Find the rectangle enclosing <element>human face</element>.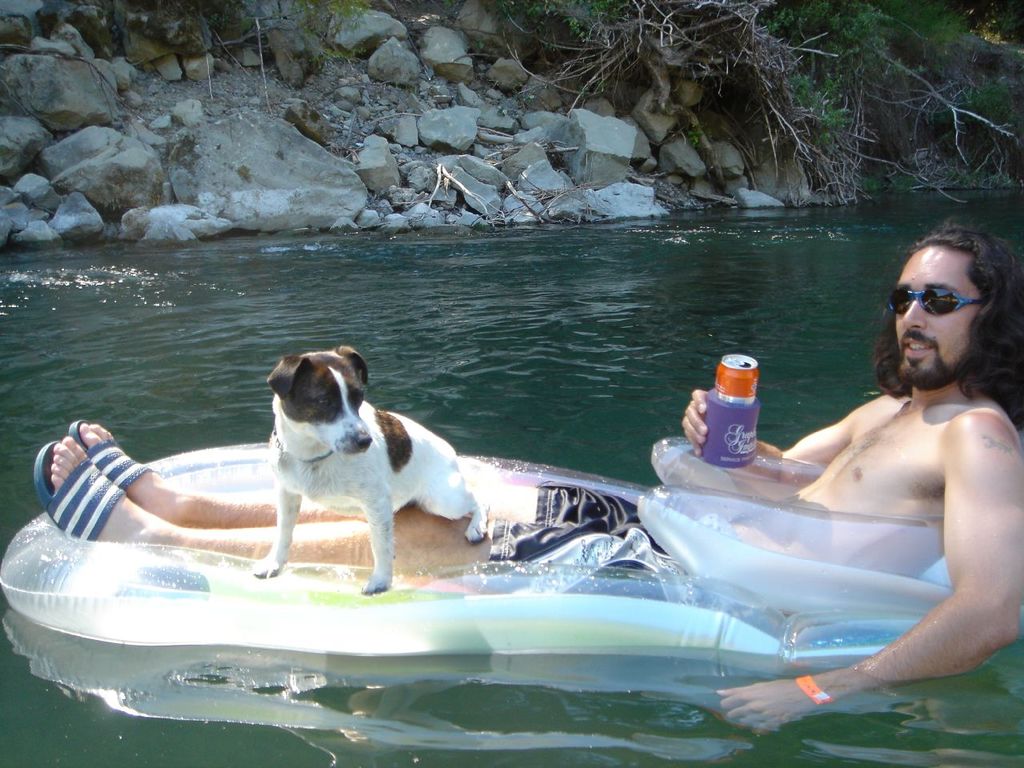
pyautogui.locateOnScreen(894, 244, 978, 388).
